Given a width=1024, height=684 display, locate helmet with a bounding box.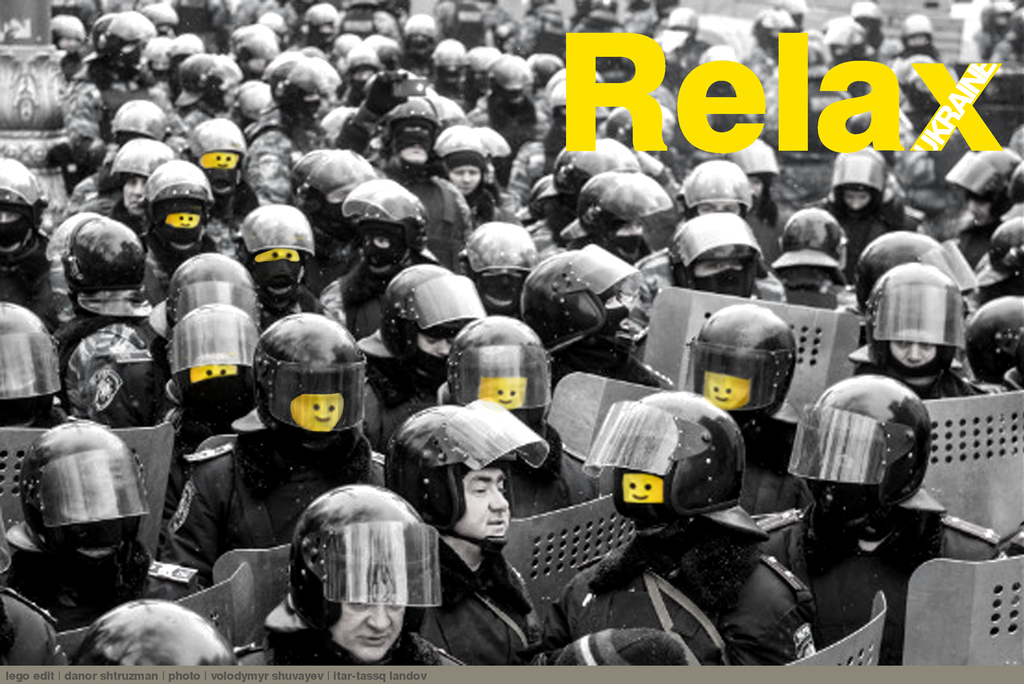
Located: [0, 161, 53, 274].
